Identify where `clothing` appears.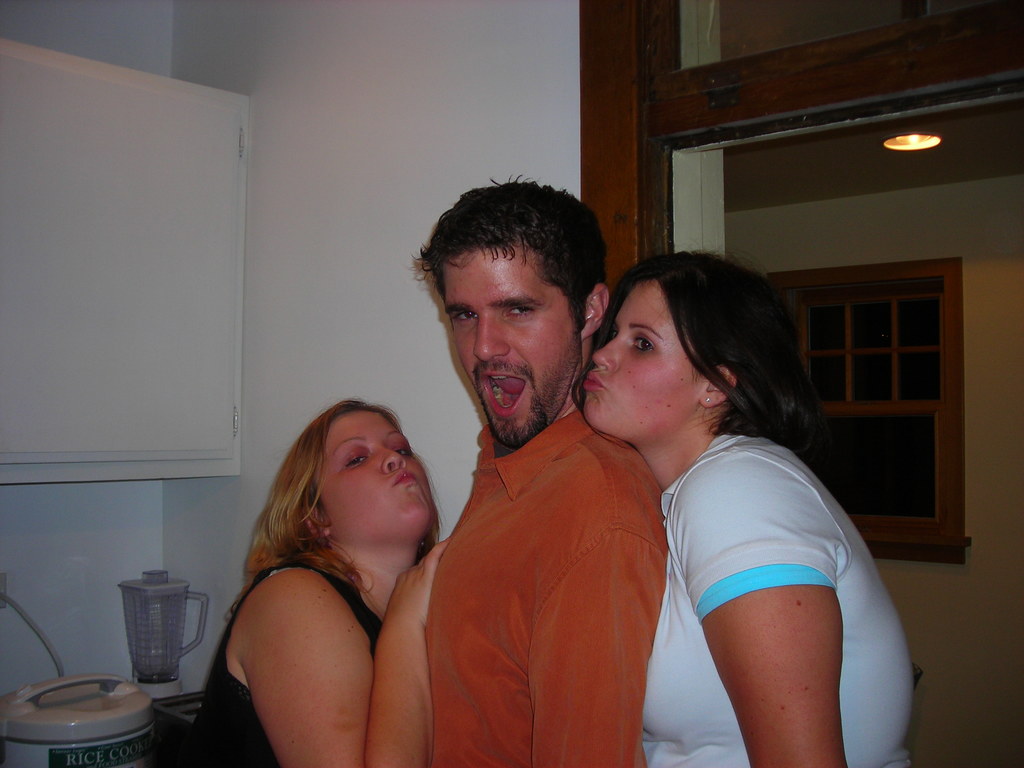
Appears at bbox=[648, 422, 918, 767].
